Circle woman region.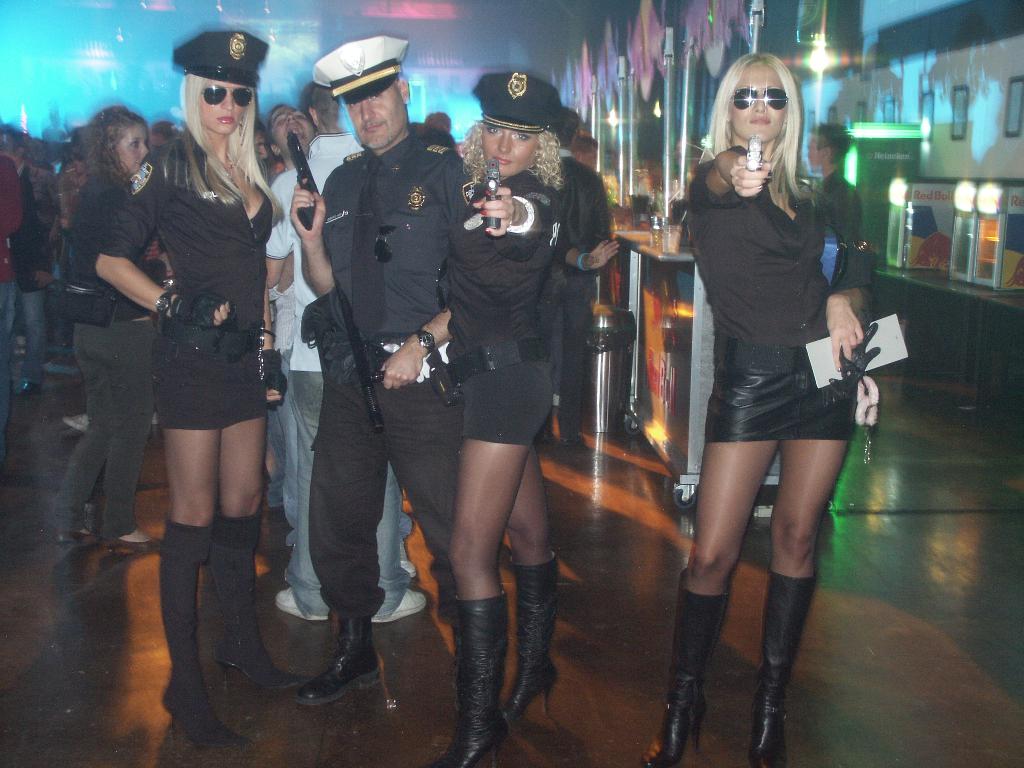
Region: l=59, t=103, r=161, b=545.
